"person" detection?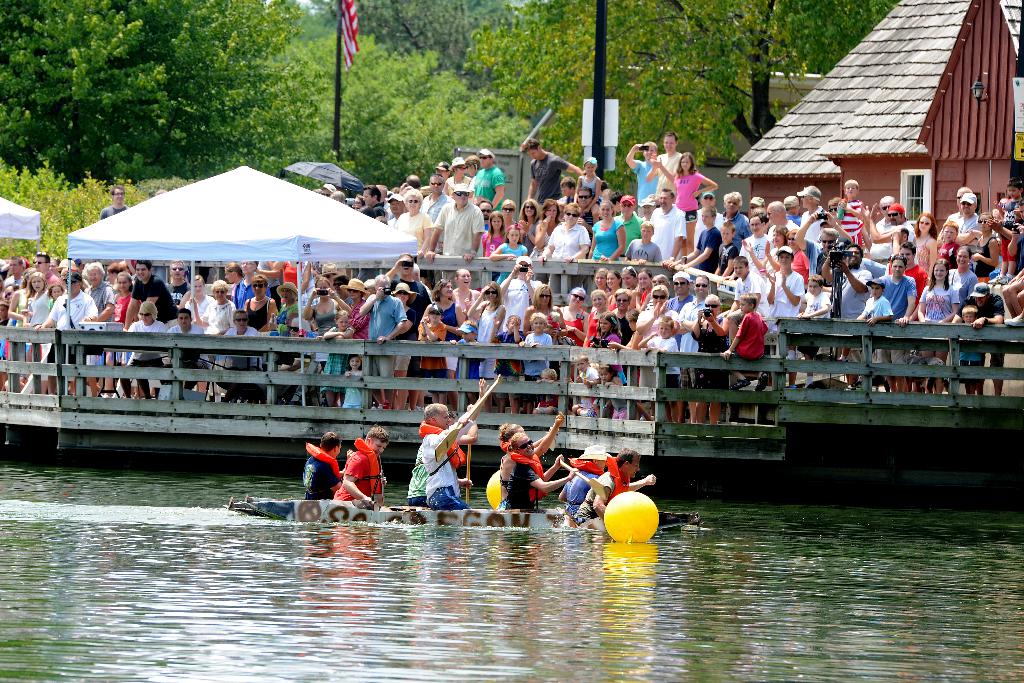
pyautogui.locateOnScreen(687, 294, 729, 417)
